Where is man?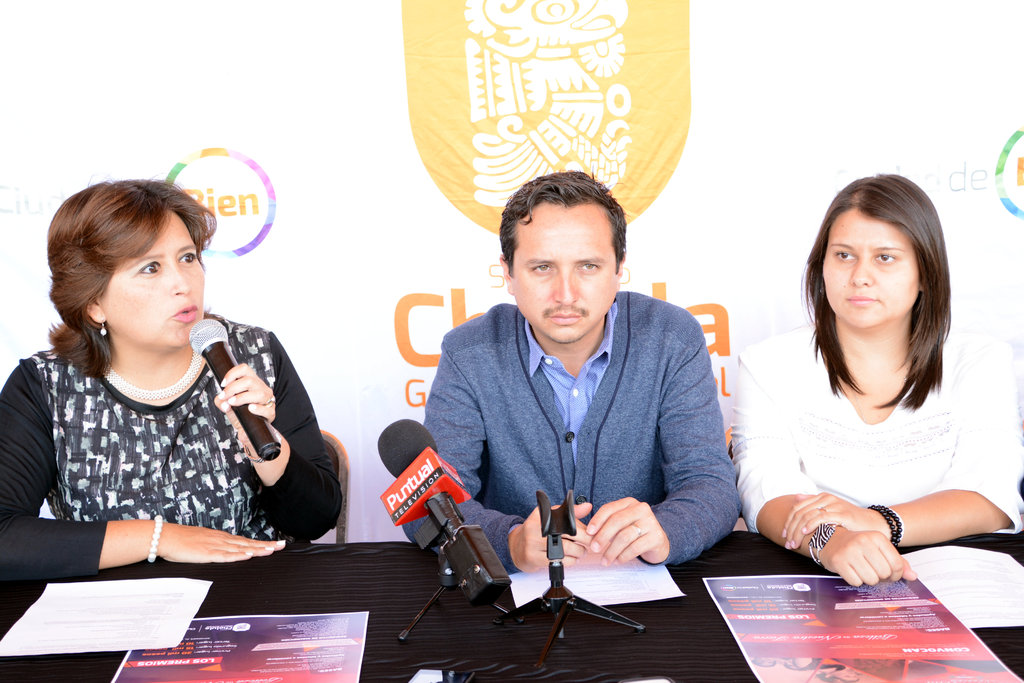
[x1=401, y1=165, x2=737, y2=566].
